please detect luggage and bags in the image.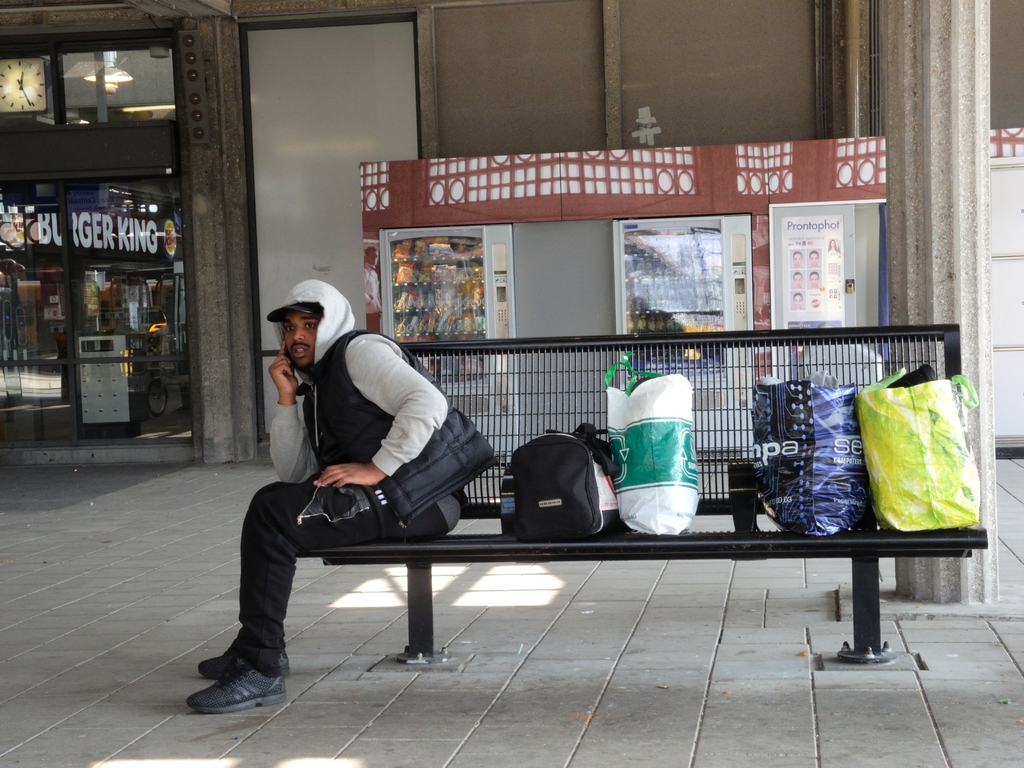
[x1=515, y1=449, x2=611, y2=552].
